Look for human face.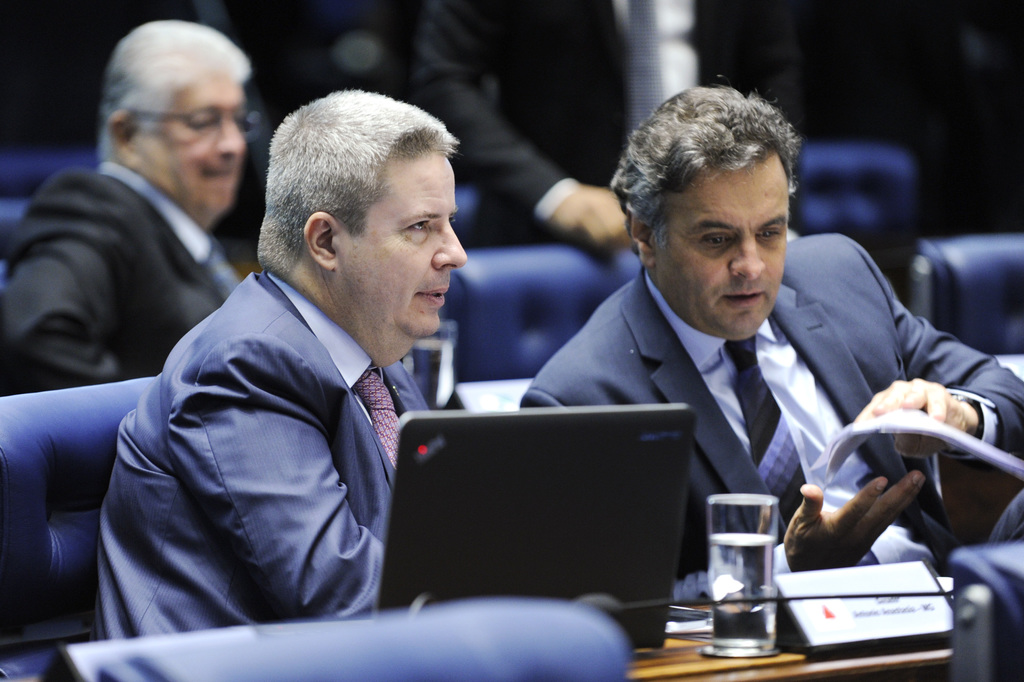
Found: 131, 69, 254, 215.
